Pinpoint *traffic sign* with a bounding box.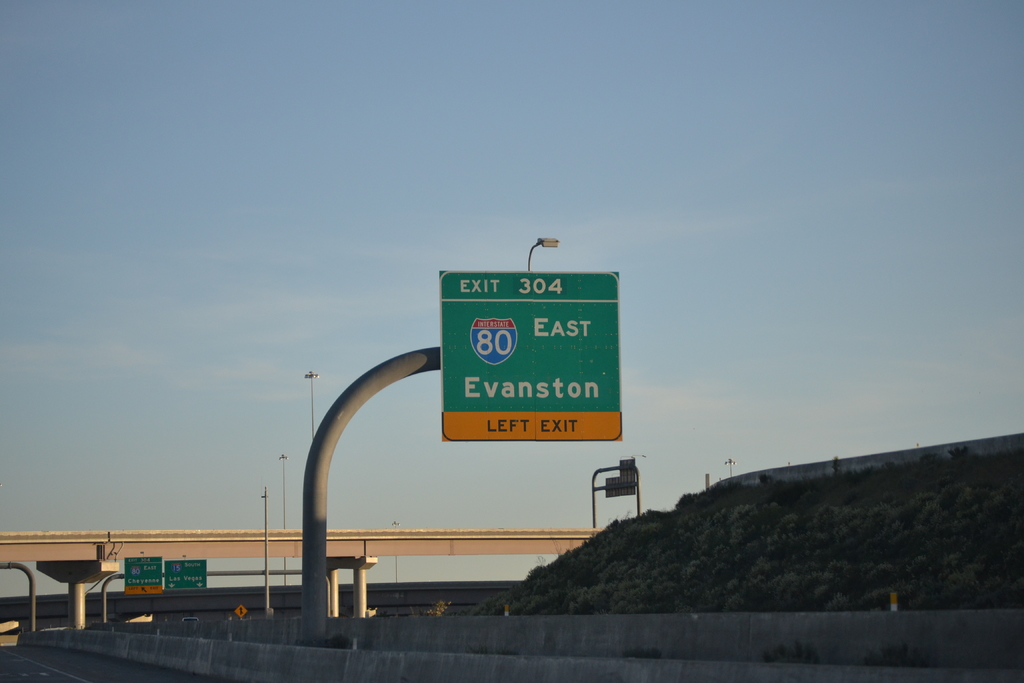
x1=435, y1=267, x2=621, y2=447.
